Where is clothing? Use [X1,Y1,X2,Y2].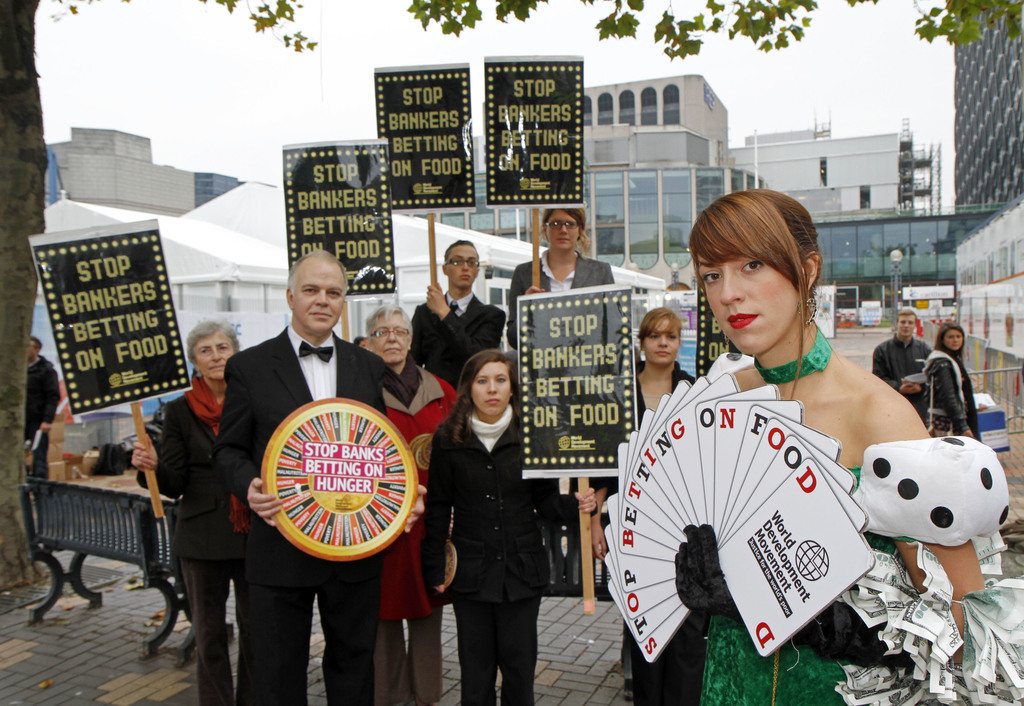
[391,283,508,381].
